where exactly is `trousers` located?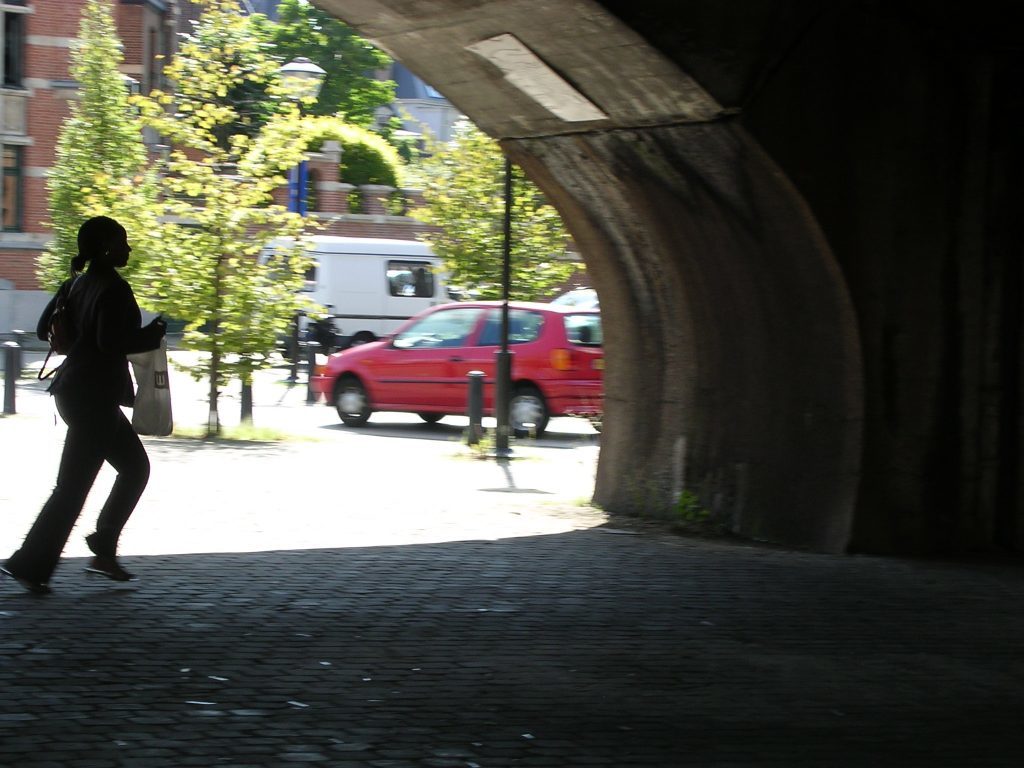
Its bounding box is rect(10, 384, 148, 569).
